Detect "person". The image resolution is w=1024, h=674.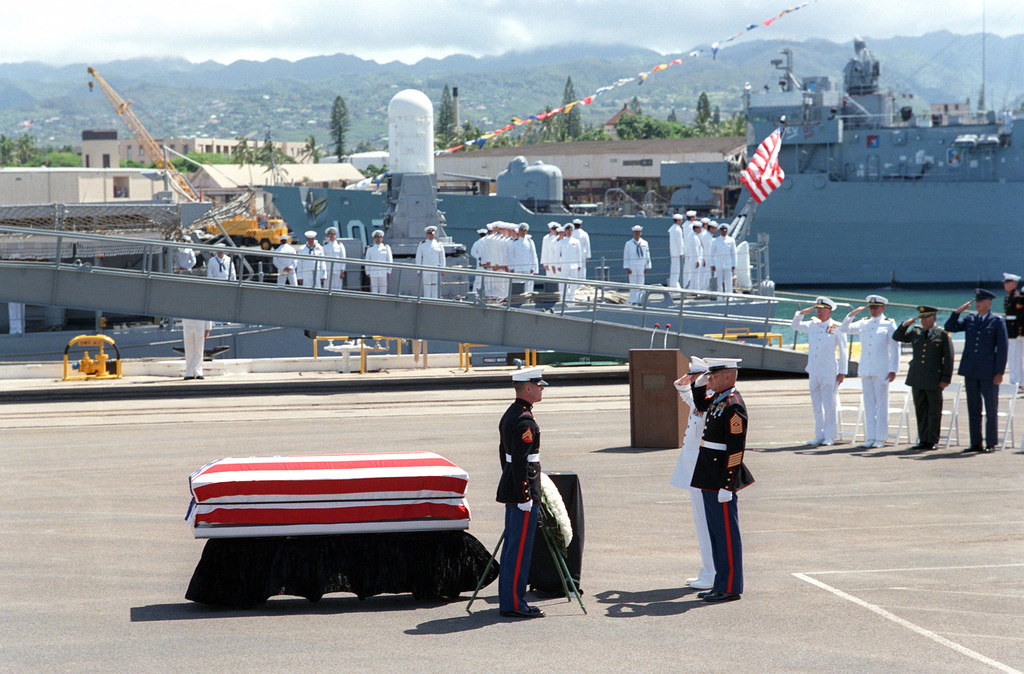
(716, 232, 742, 293).
